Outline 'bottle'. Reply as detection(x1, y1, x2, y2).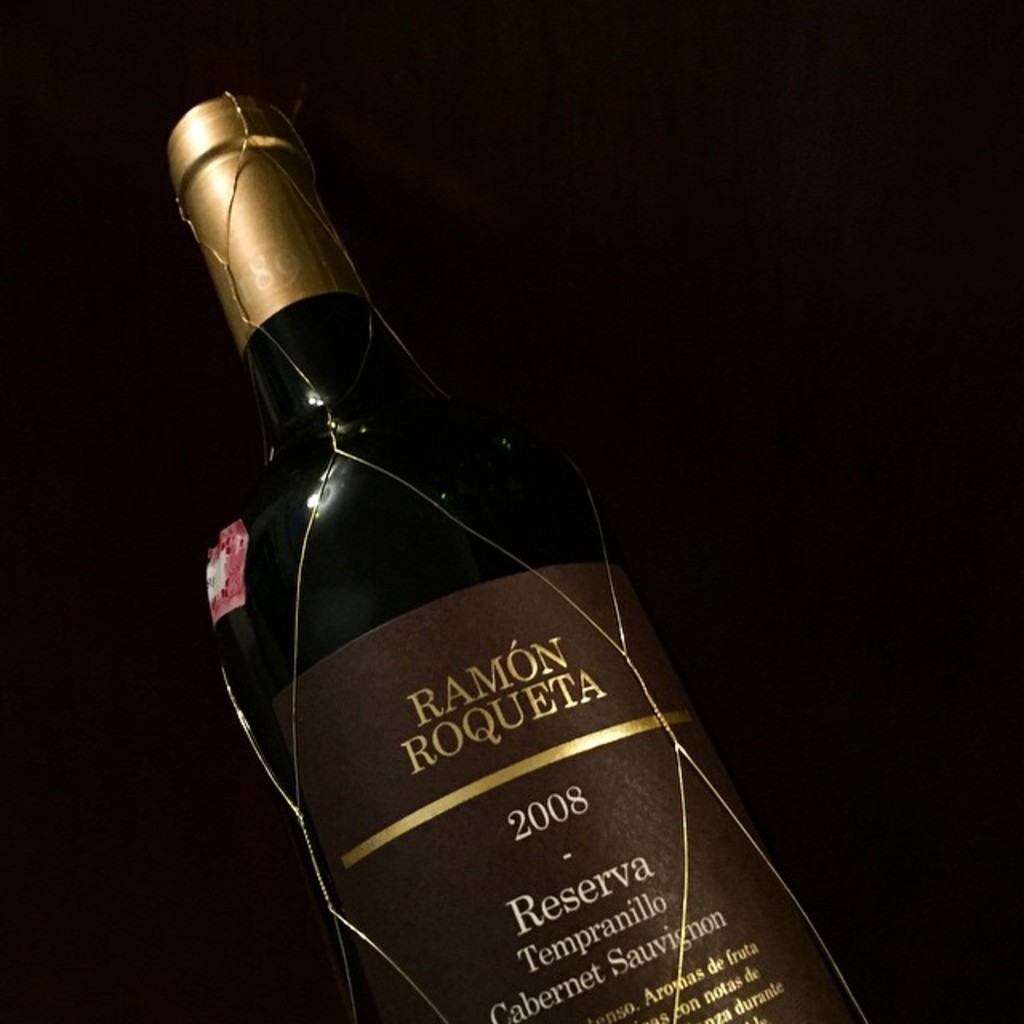
detection(150, 90, 894, 1022).
